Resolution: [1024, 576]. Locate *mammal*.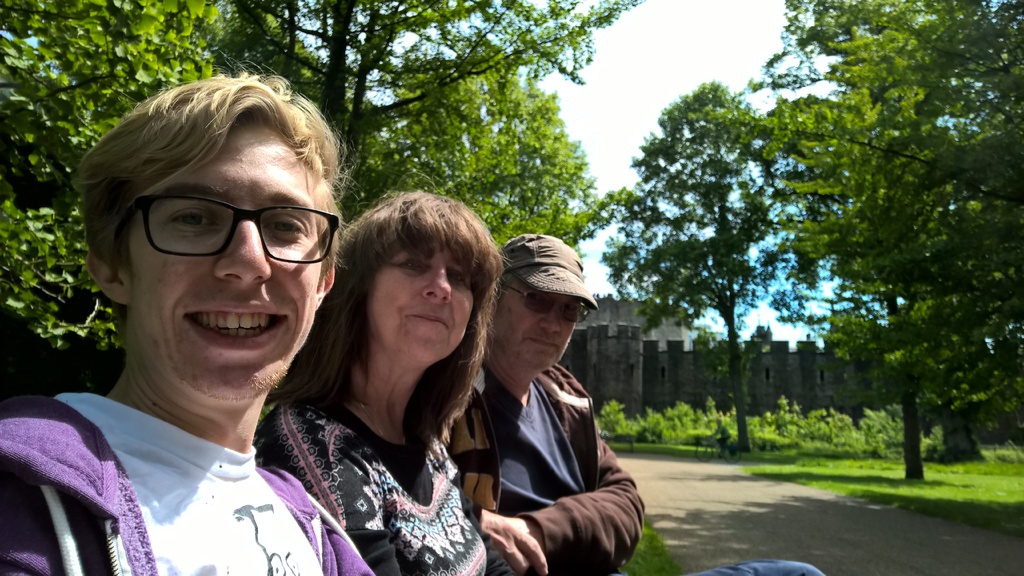
444 227 826 575.
